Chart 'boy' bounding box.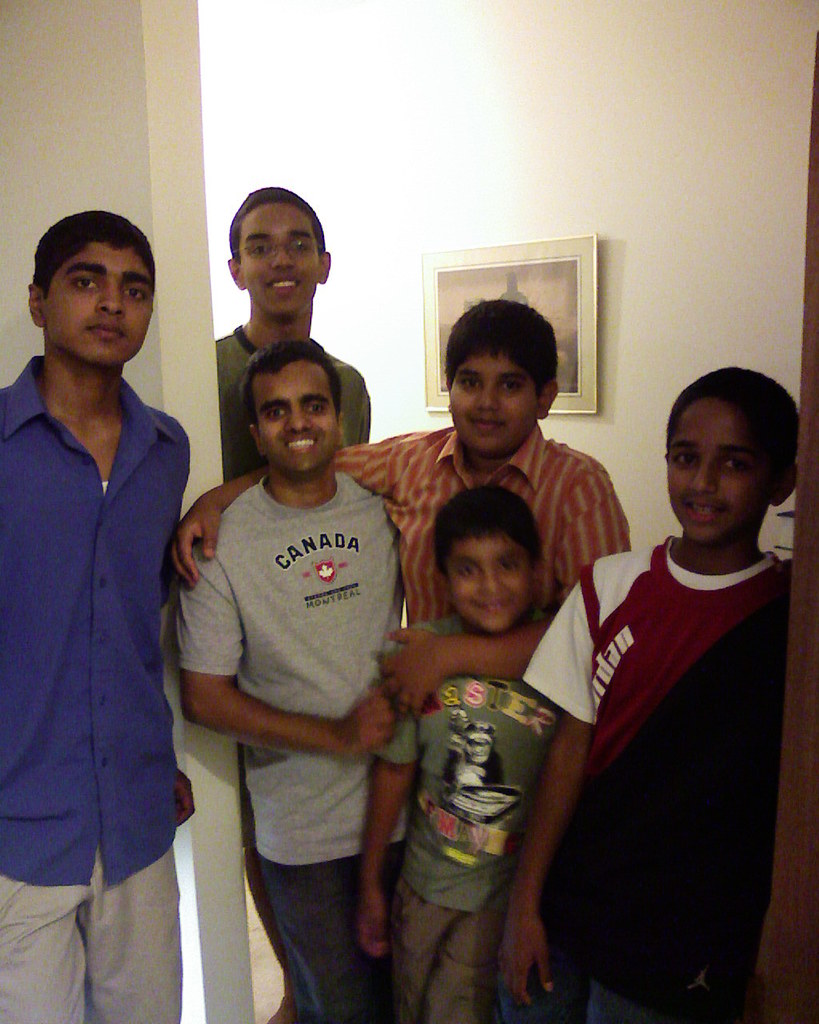
Charted: left=154, top=335, right=413, bottom=1023.
